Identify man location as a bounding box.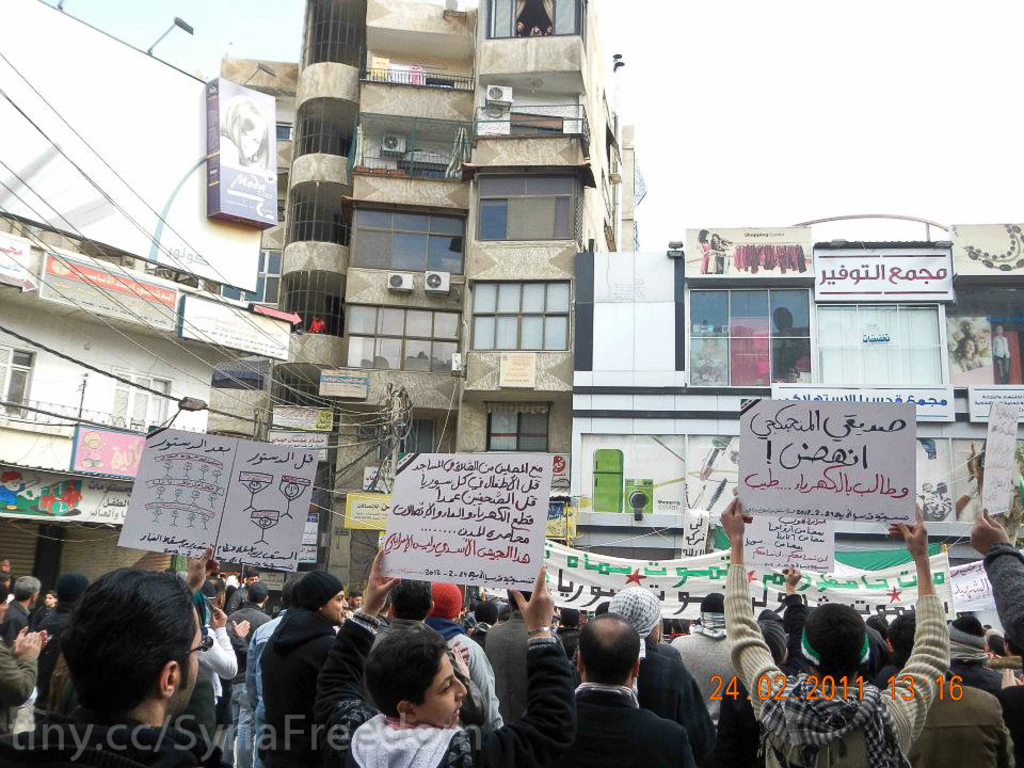
box(885, 610, 1011, 767).
